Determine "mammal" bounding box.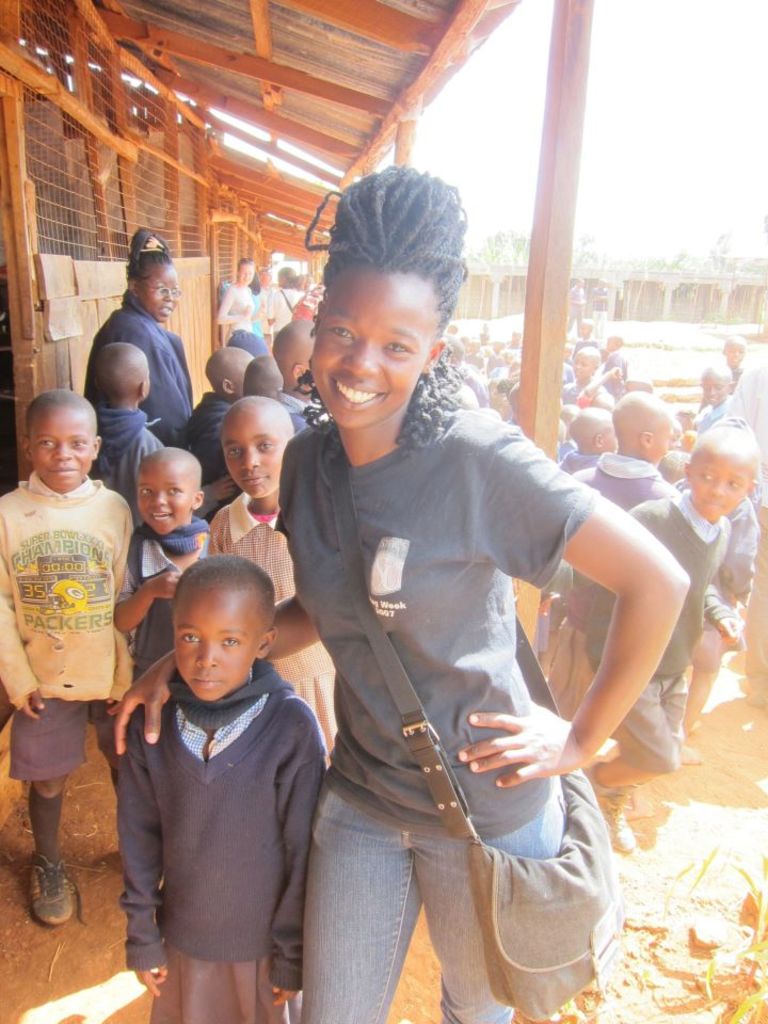
Determined: 87,342,165,508.
